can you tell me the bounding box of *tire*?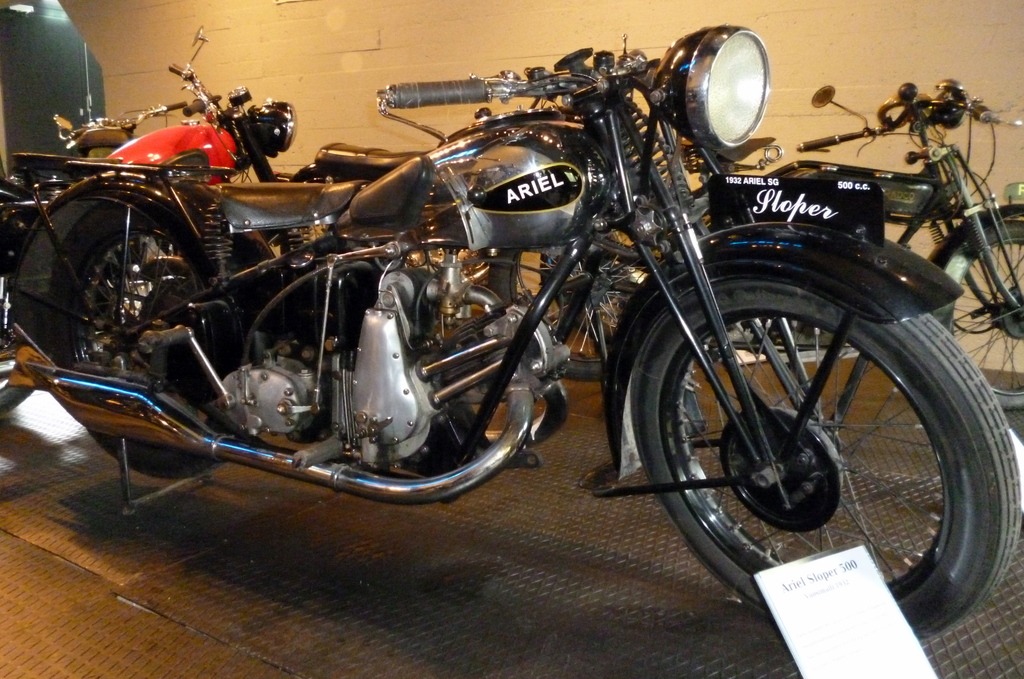
488, 233, 648, 384.
